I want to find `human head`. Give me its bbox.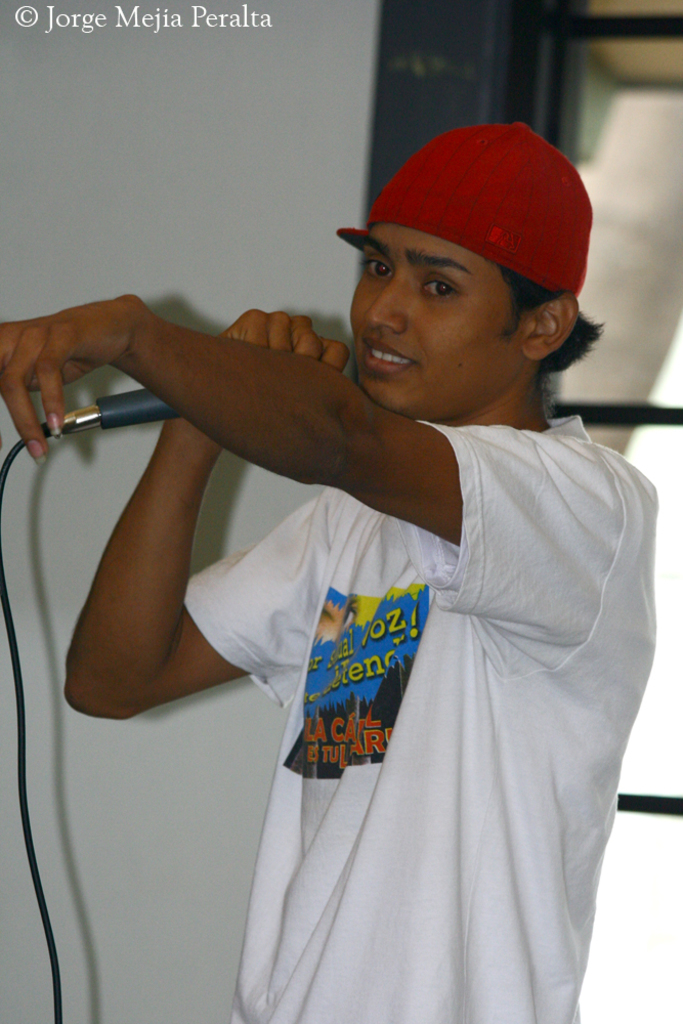
box=[341, 98, 588, 396].
